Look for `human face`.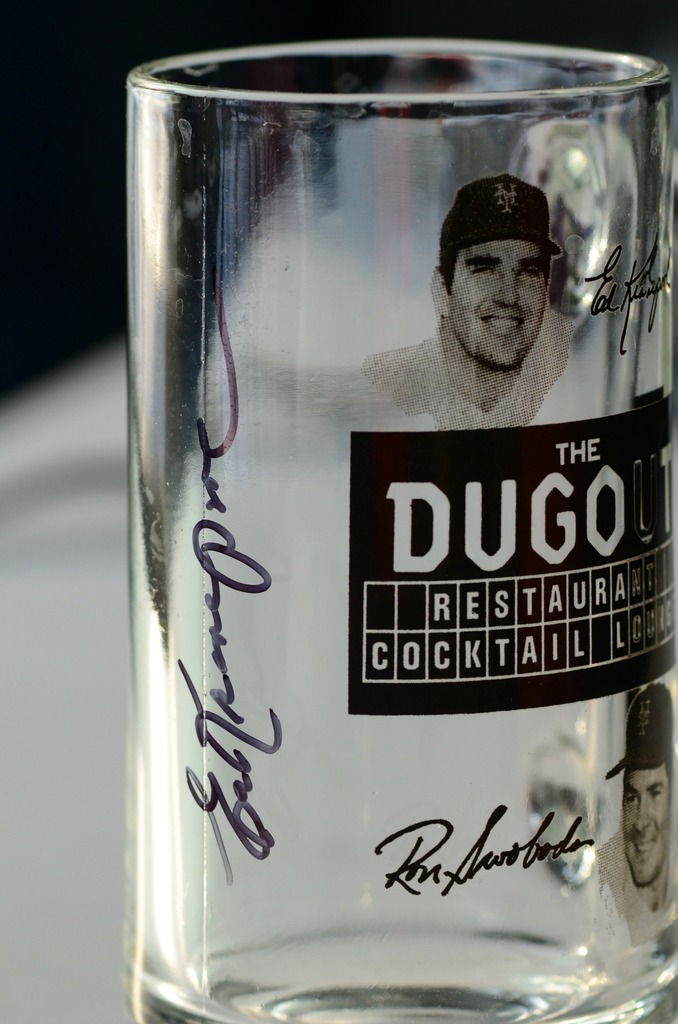
Found: box=[620, 765, 672, 888].
